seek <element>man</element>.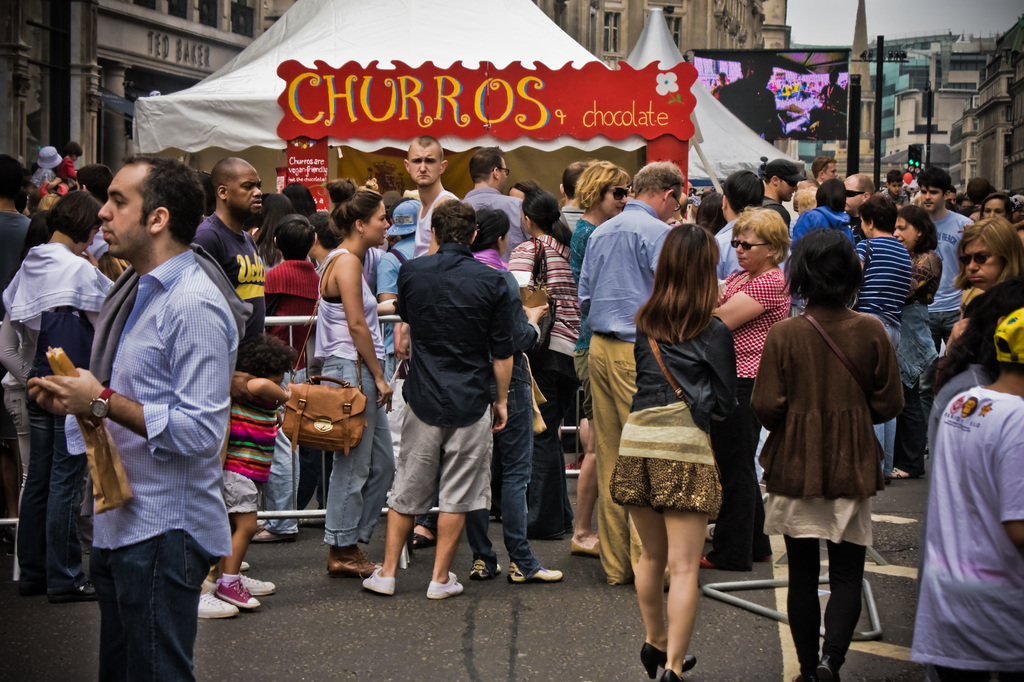
(left=357, top=197, right=512, bottom=608).
